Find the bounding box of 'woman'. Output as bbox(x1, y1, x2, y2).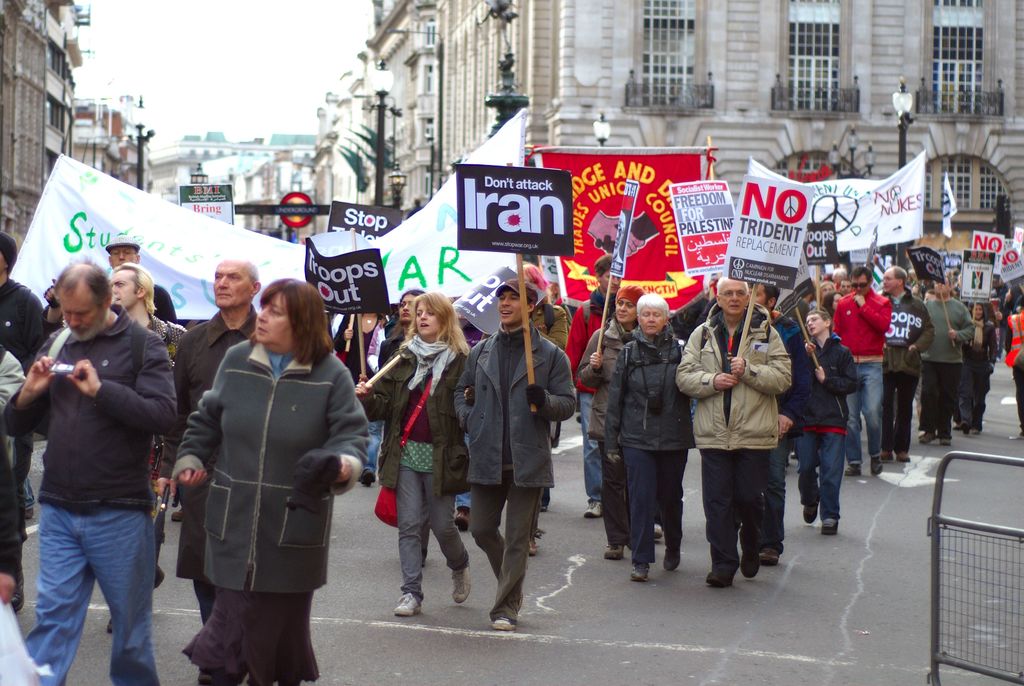
bbox(384, 282, 429, 375).
